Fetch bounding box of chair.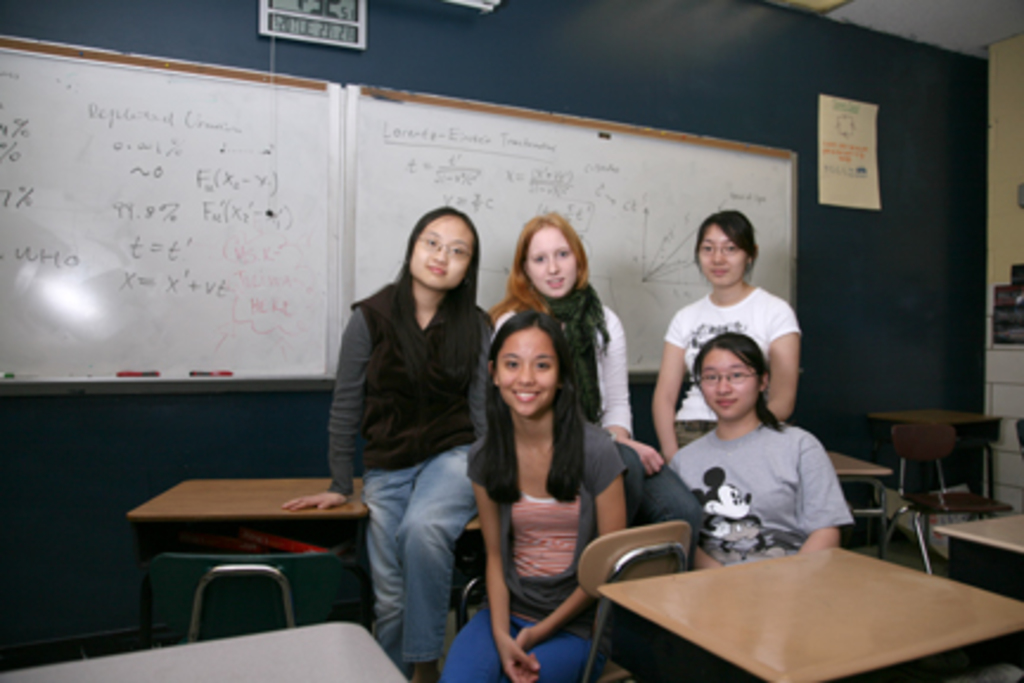
Bbox: <region>581, 517, 692, 681</region>.
